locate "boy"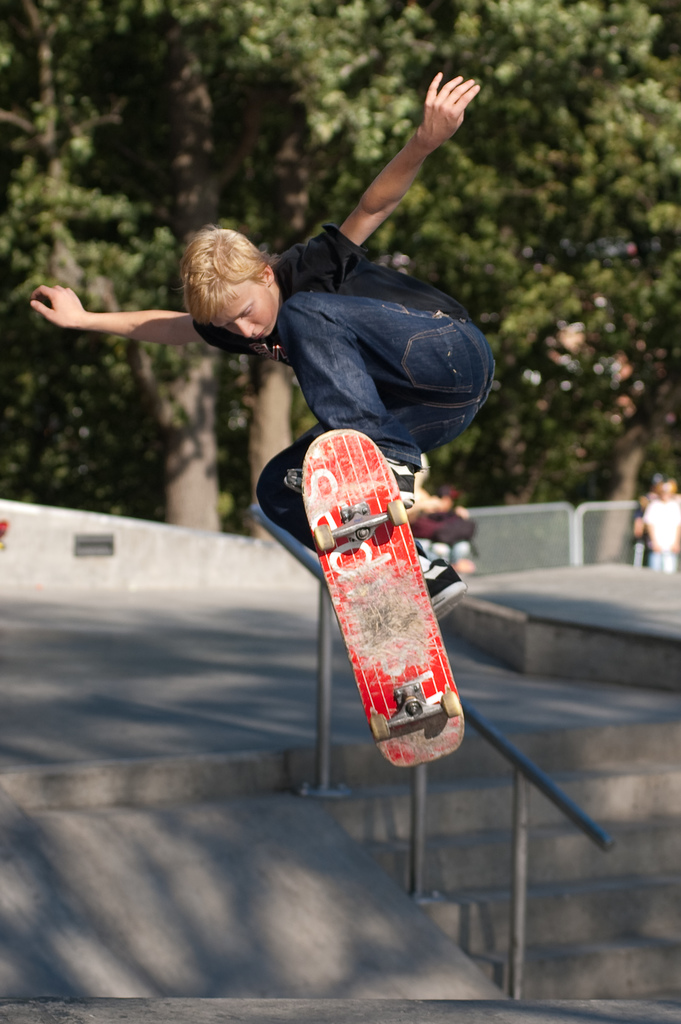
select_region(26, 68, 507, 633)
